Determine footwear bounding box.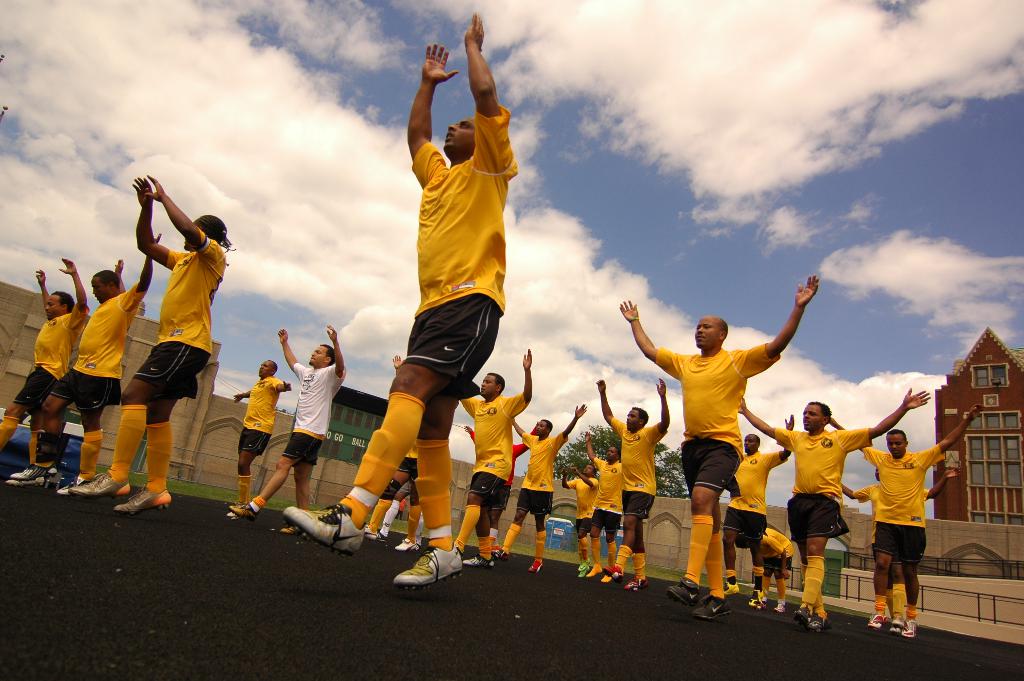
Determined: 281,504,366,562.
